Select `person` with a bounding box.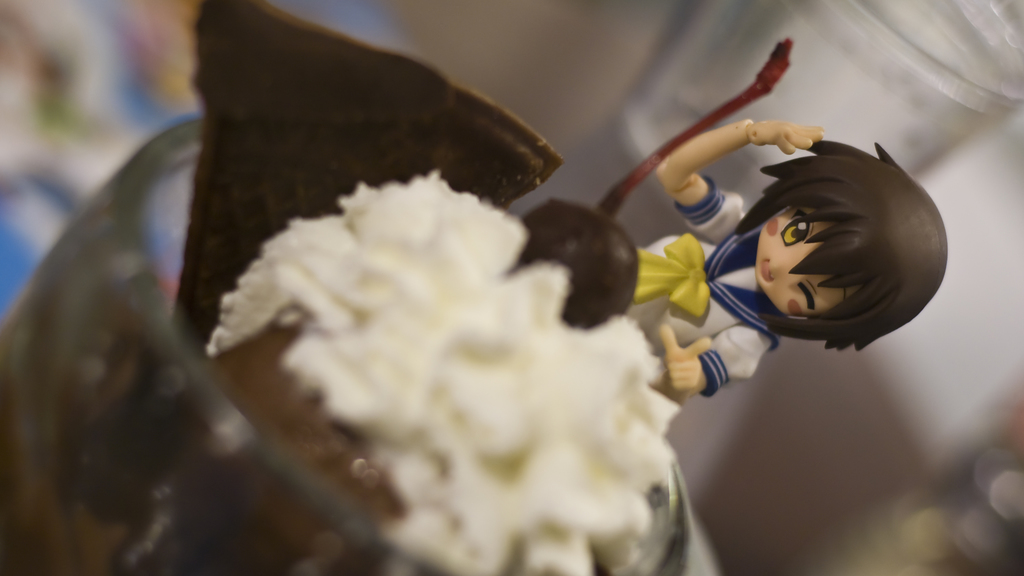
[x1=696, y1=120, x2=950, y2=413].
